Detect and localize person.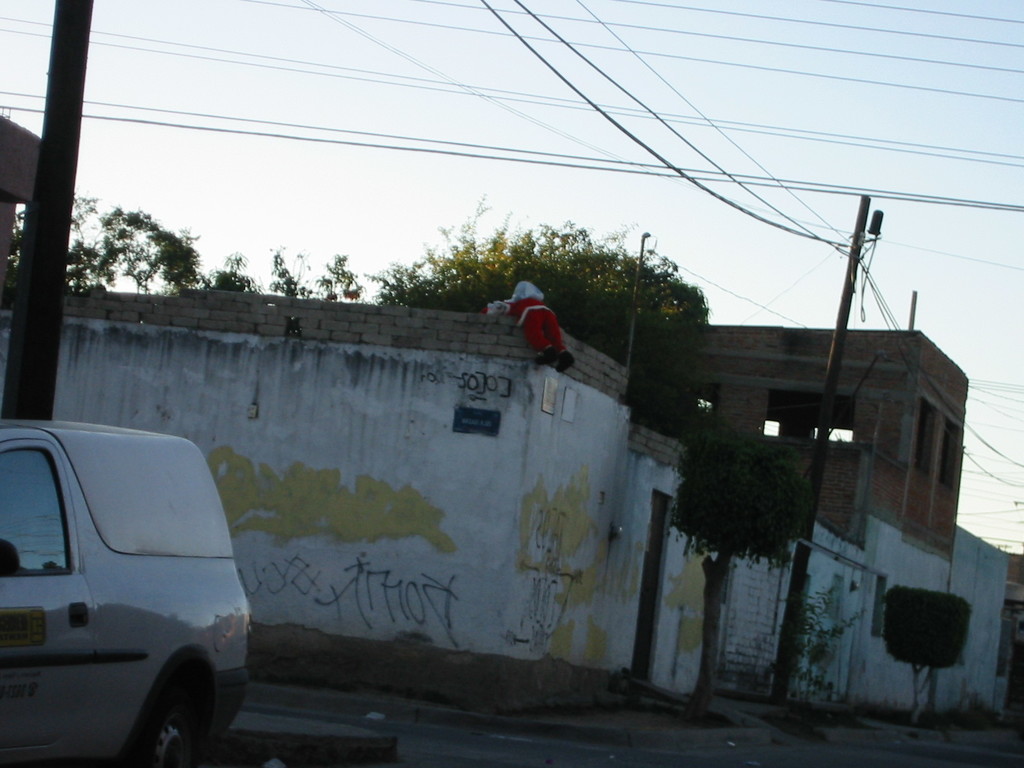
Localized at [507, 268, 578, 372].
